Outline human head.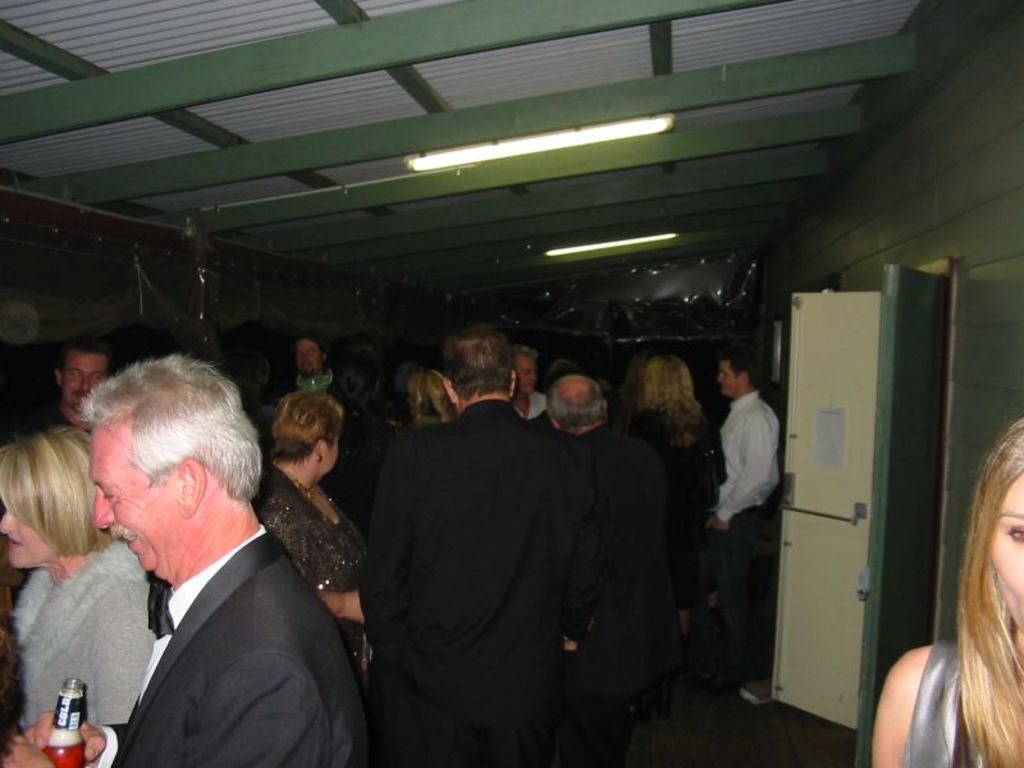
Outline: 76:369:262:584.
